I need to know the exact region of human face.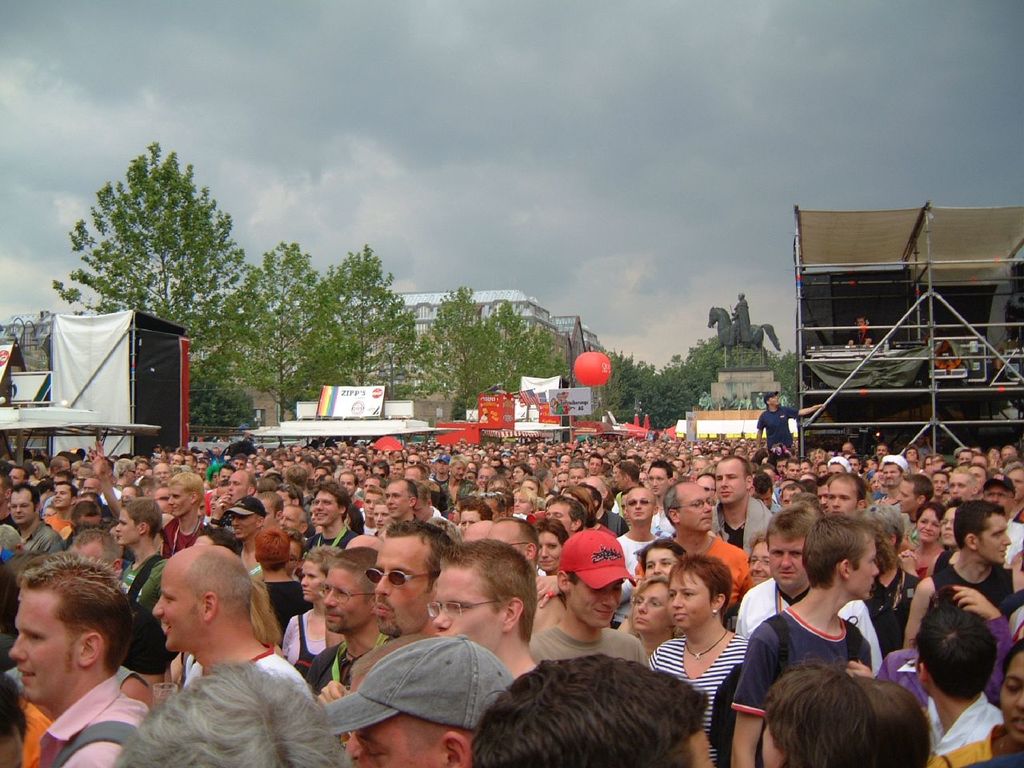
Region: 623/489/655/521.
